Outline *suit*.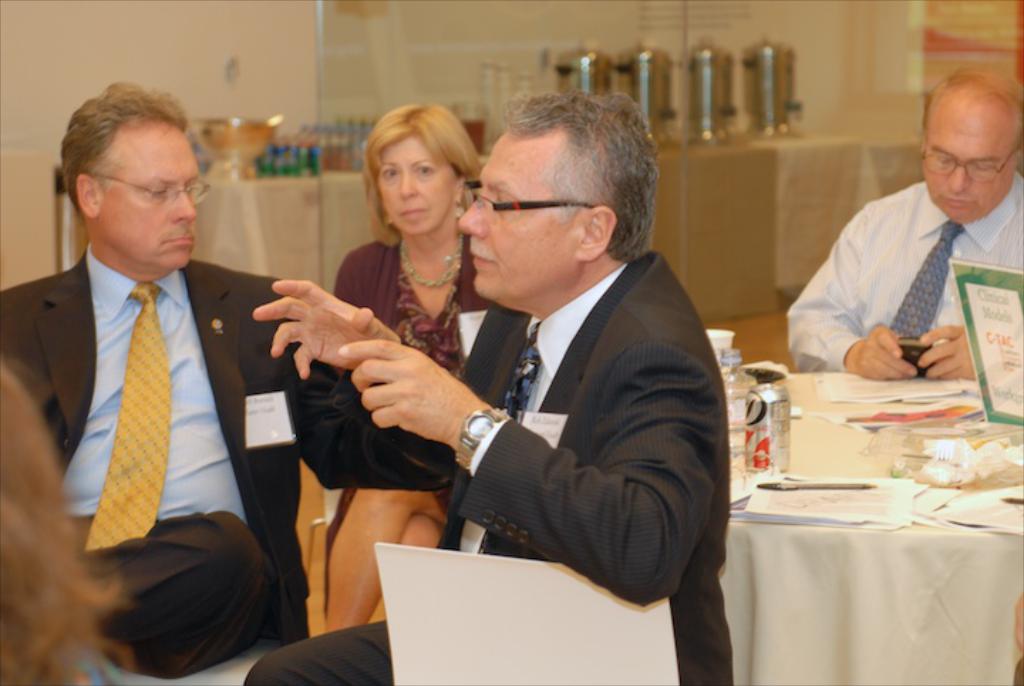
Outline: BBox(0, 239, 430, 673).
